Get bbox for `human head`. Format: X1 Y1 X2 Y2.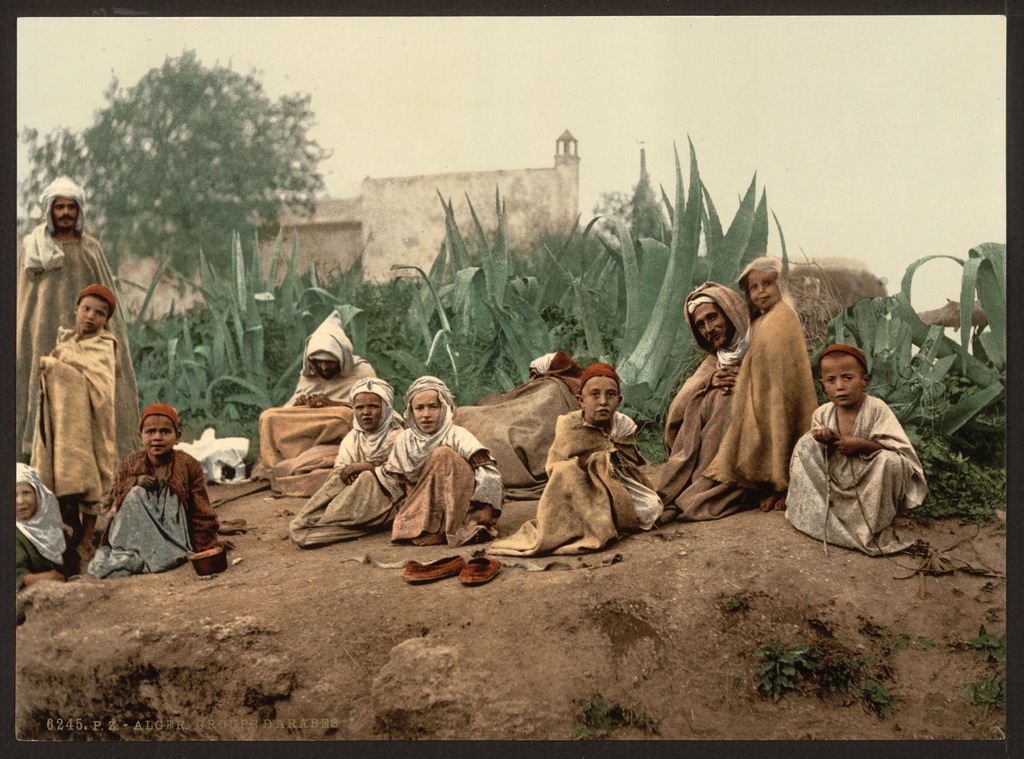
529 352 555 381.
